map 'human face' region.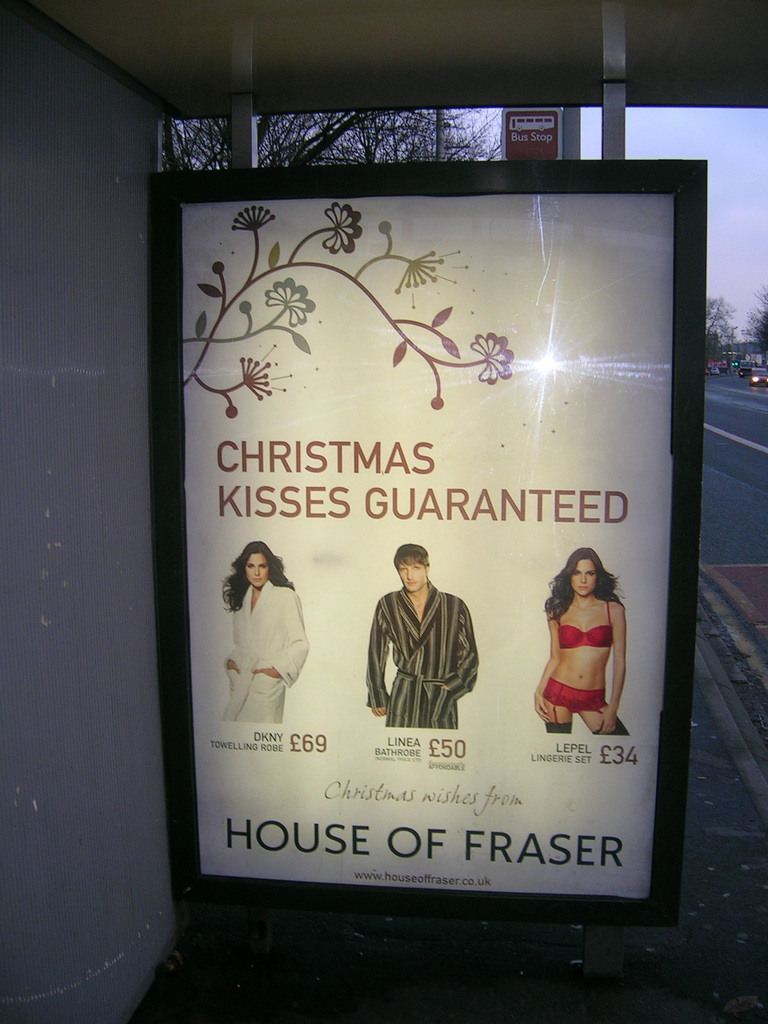
Mapped to crop(401, 559, 425, 593).
